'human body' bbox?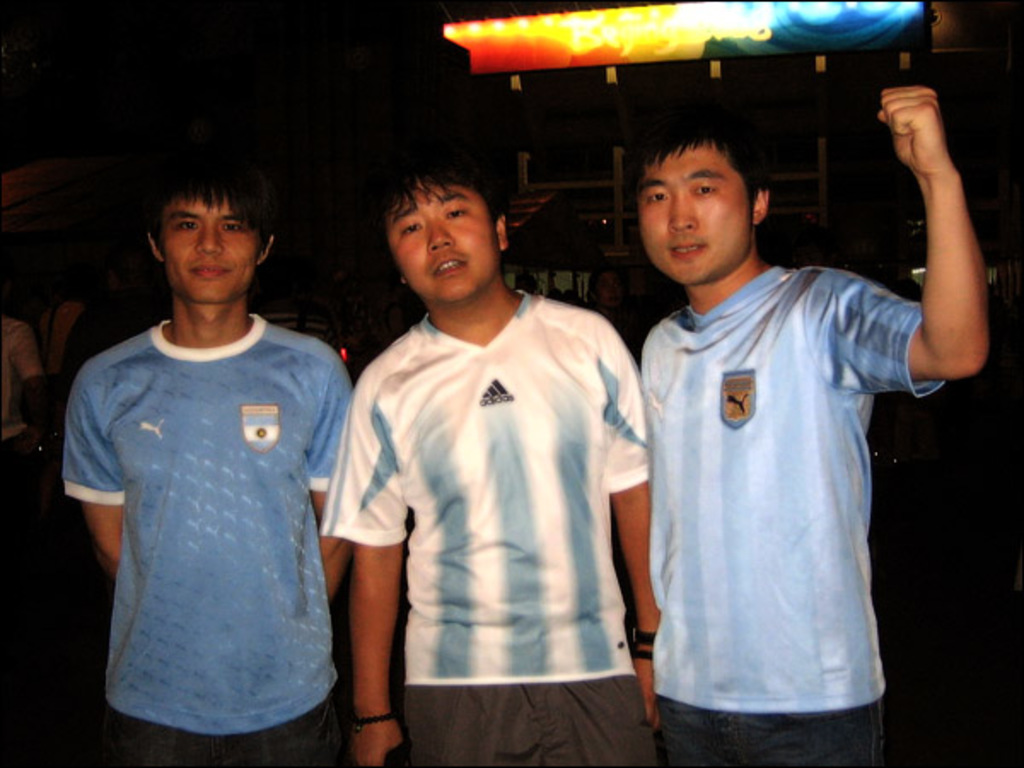
detection(53, 174, 357, 748)
